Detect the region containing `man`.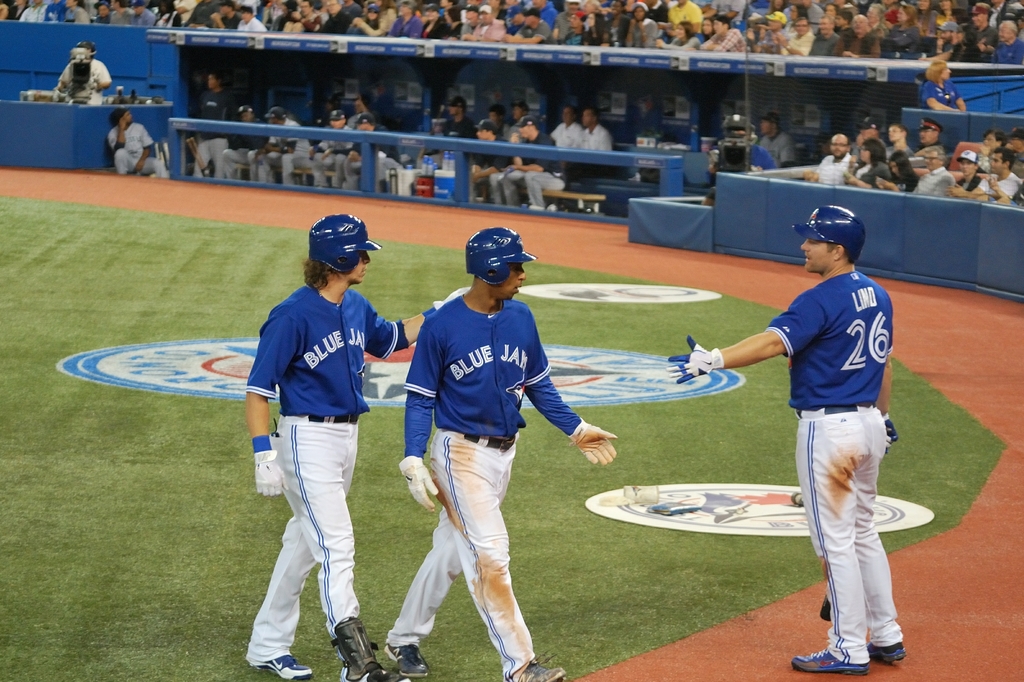
box(464, 117, 515, 204).
